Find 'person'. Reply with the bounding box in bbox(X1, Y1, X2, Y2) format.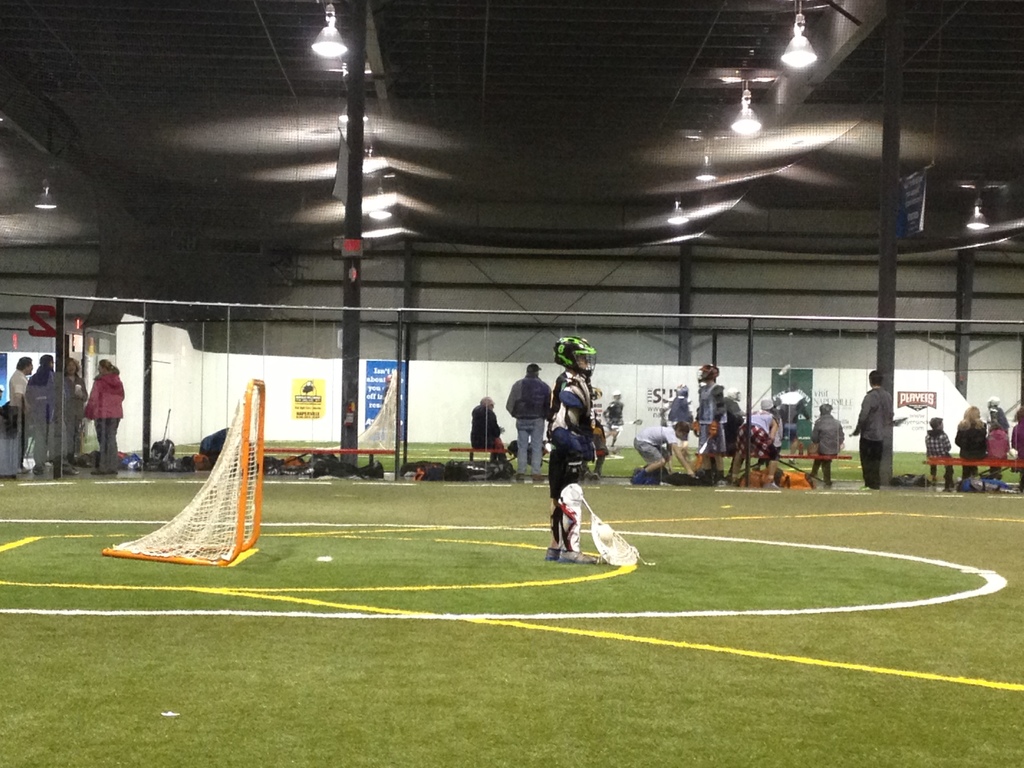
bbox(468, 397, 515, 475).
